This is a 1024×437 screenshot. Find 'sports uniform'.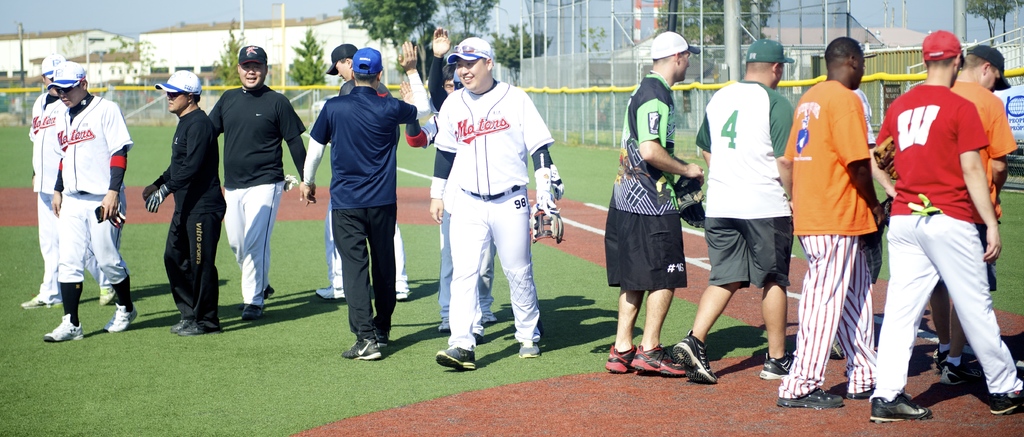
Bounding box: {"x1": 38, "y1": 92, "x2": 68, "y2": 302}.
